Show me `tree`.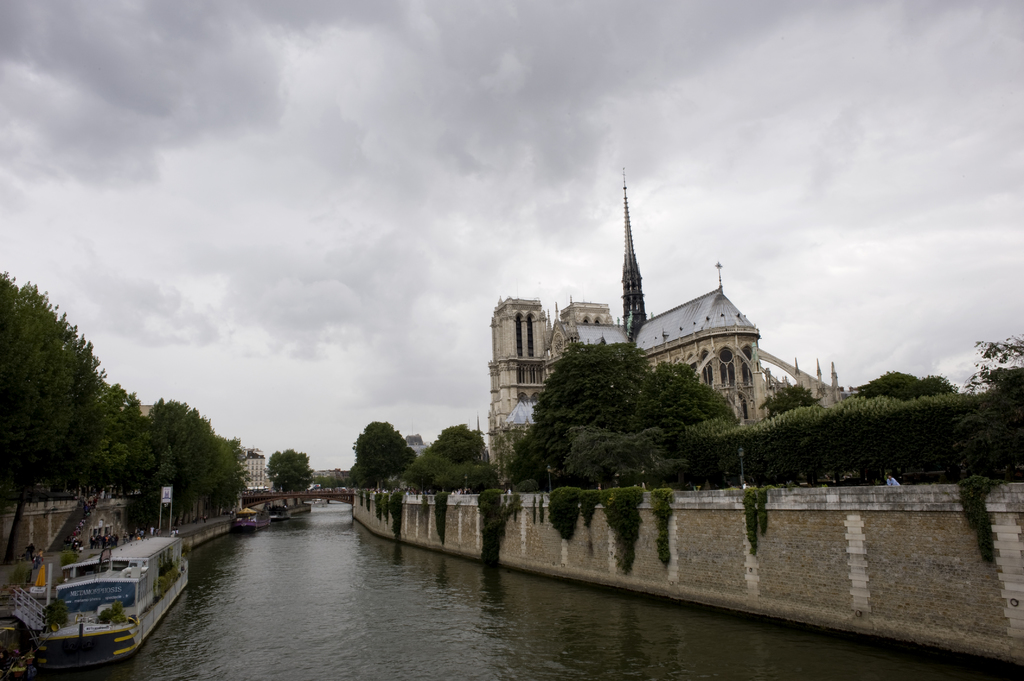
`tree` is here: Rect(47, 387, 174, 486).
